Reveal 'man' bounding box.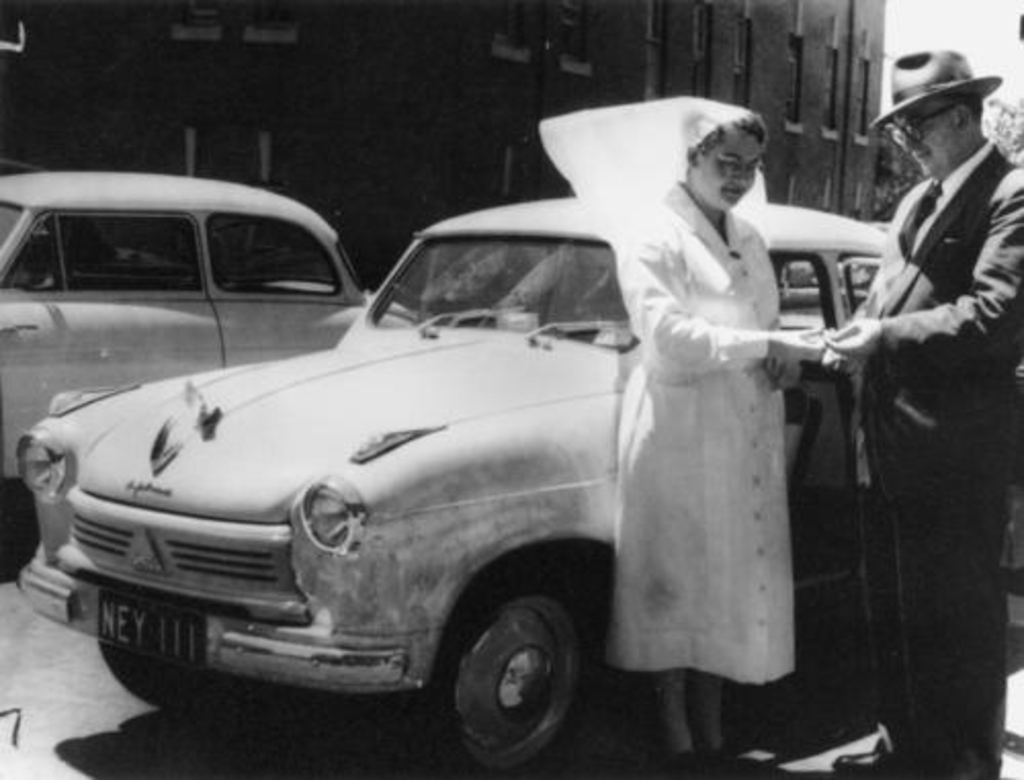
Revealed: bbox=(801, 41, 1012, 749).
